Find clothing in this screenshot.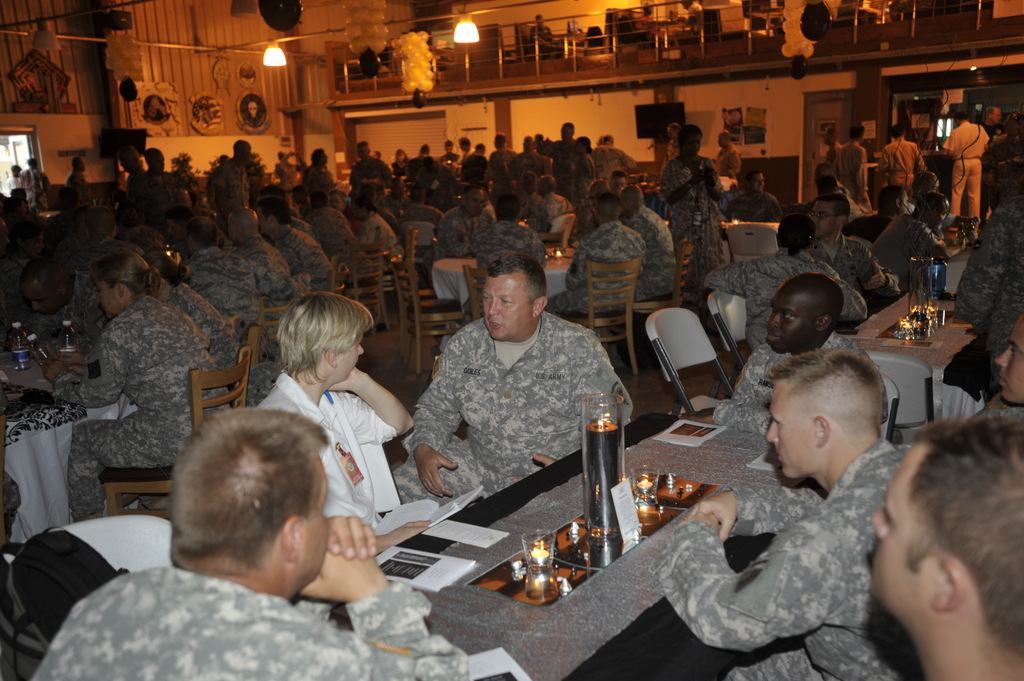
The bounding box for clothing is Rect(869, 208, 938, 275).
